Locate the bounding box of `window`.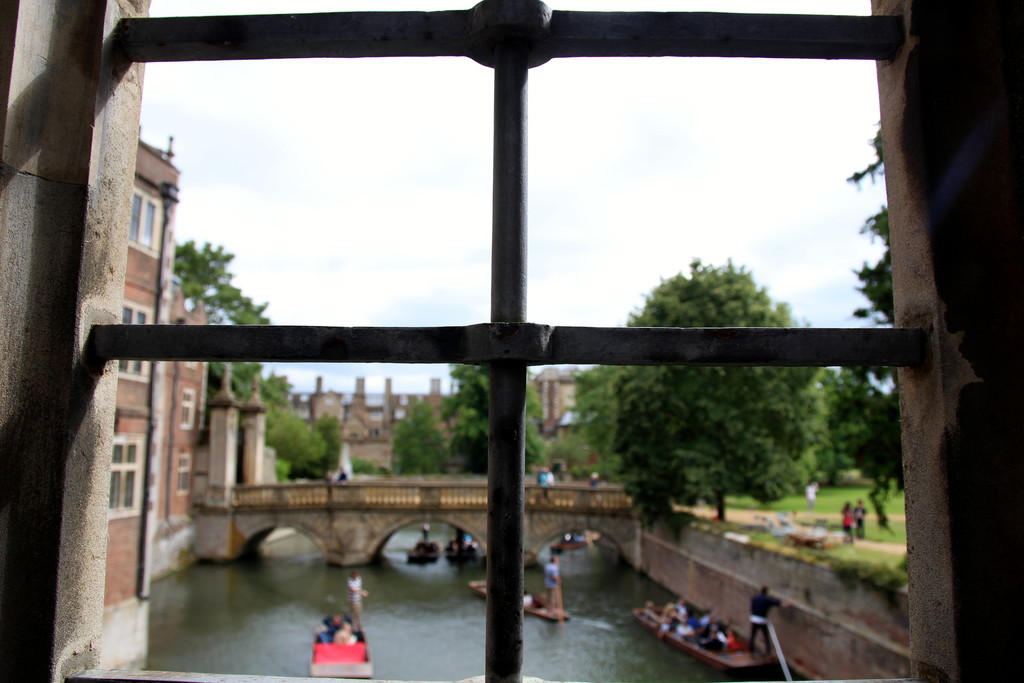
Bounding box: (left=132, top=308, right=153, bottom=373).
